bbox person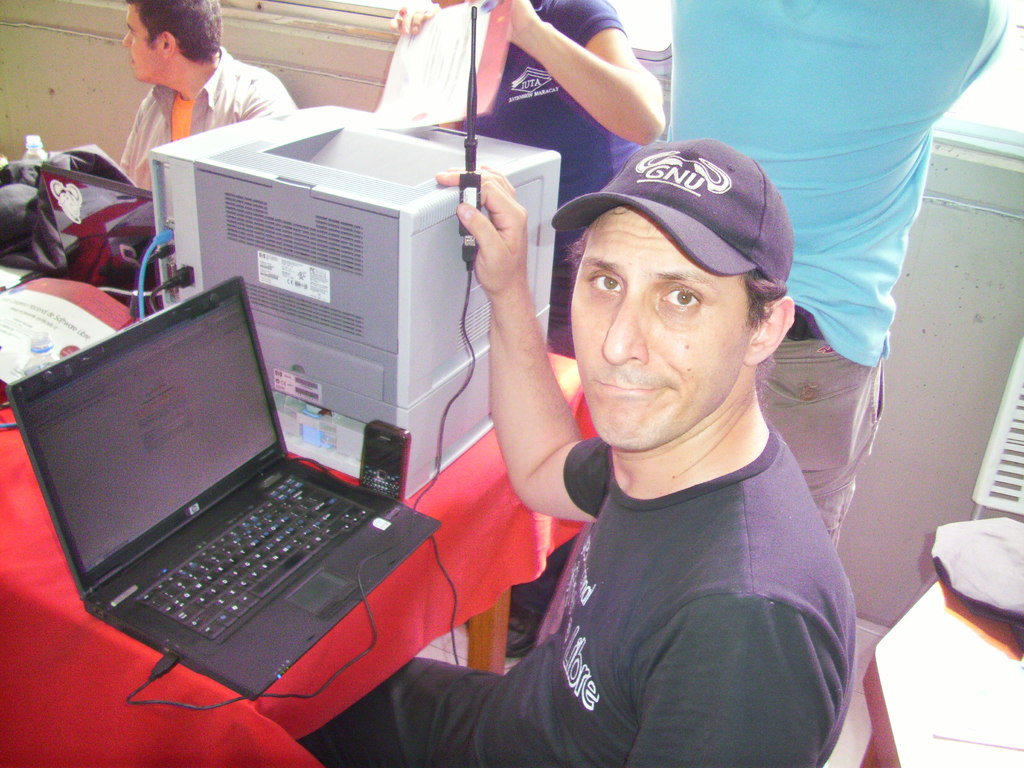
(662, 0, 1009, 545)
